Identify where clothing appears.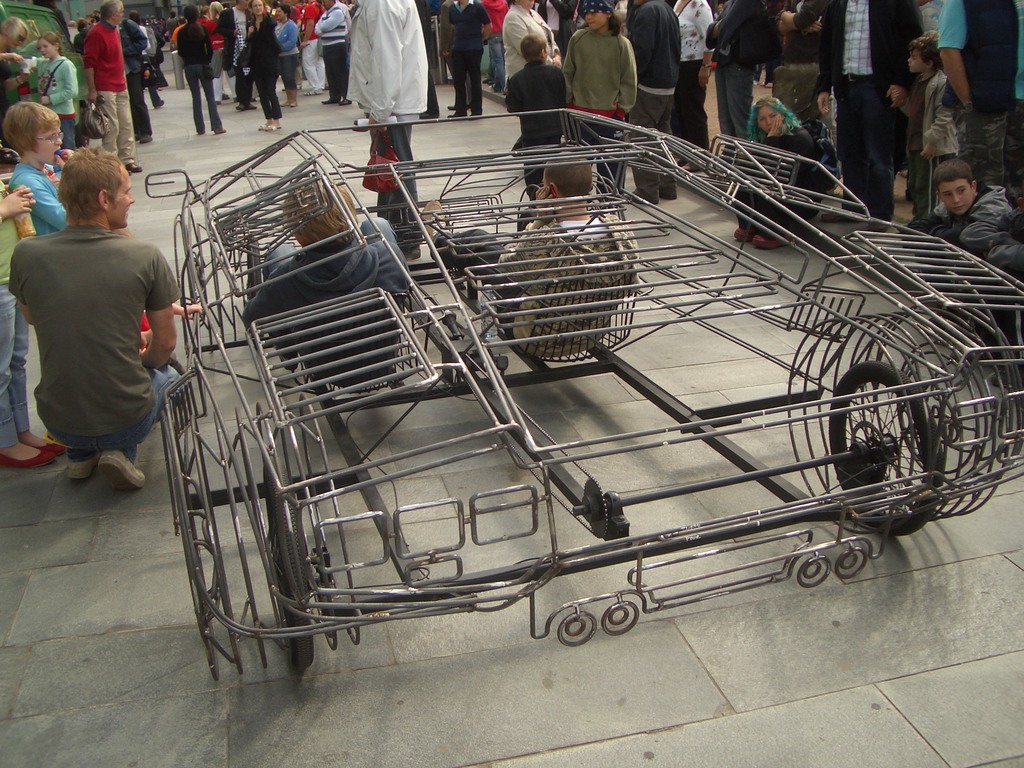
Appears at locate(12, 156, 70, 237).
